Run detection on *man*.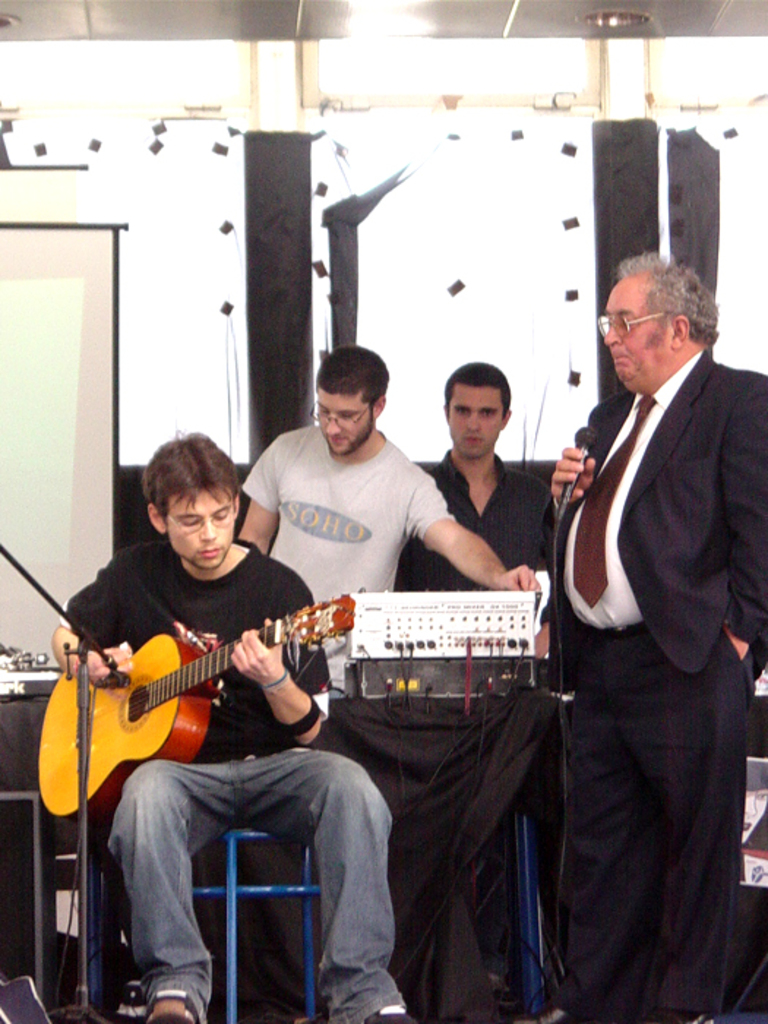
Result: {"left": 413, "top": 350, "right": 547, "bottom": 609}.
